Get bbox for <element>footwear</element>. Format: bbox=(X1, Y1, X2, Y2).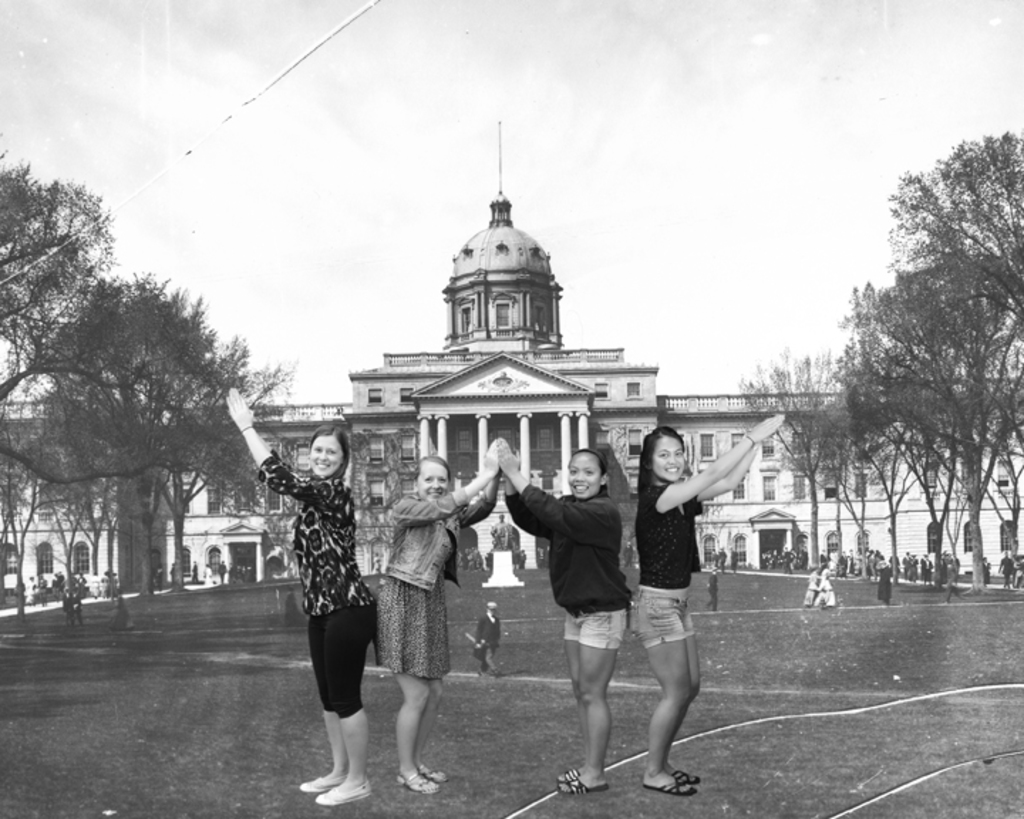
bbox=(643, 779, 698, 799).
